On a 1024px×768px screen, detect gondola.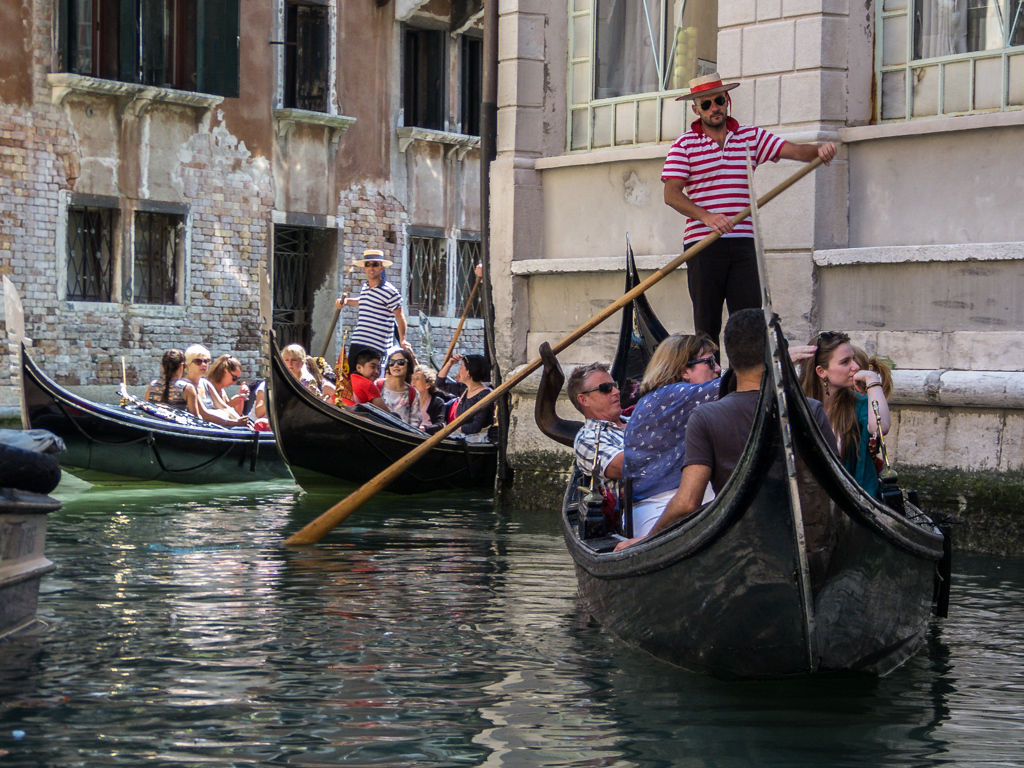
552:219:954:707.
